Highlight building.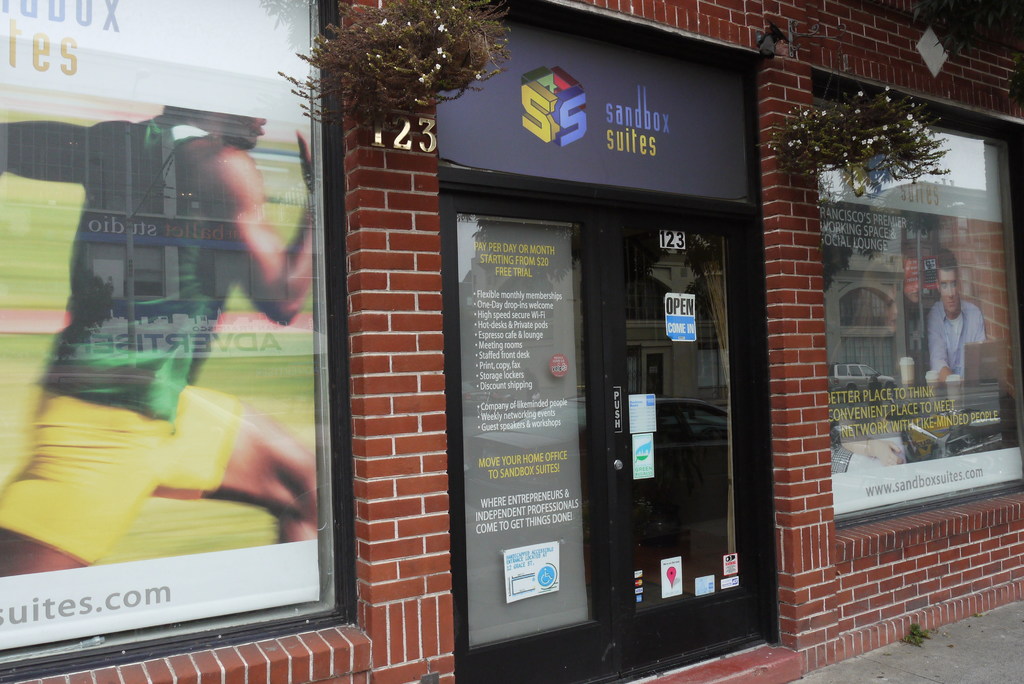
Highlighted region: locate(0, 0, 1023, 683).
